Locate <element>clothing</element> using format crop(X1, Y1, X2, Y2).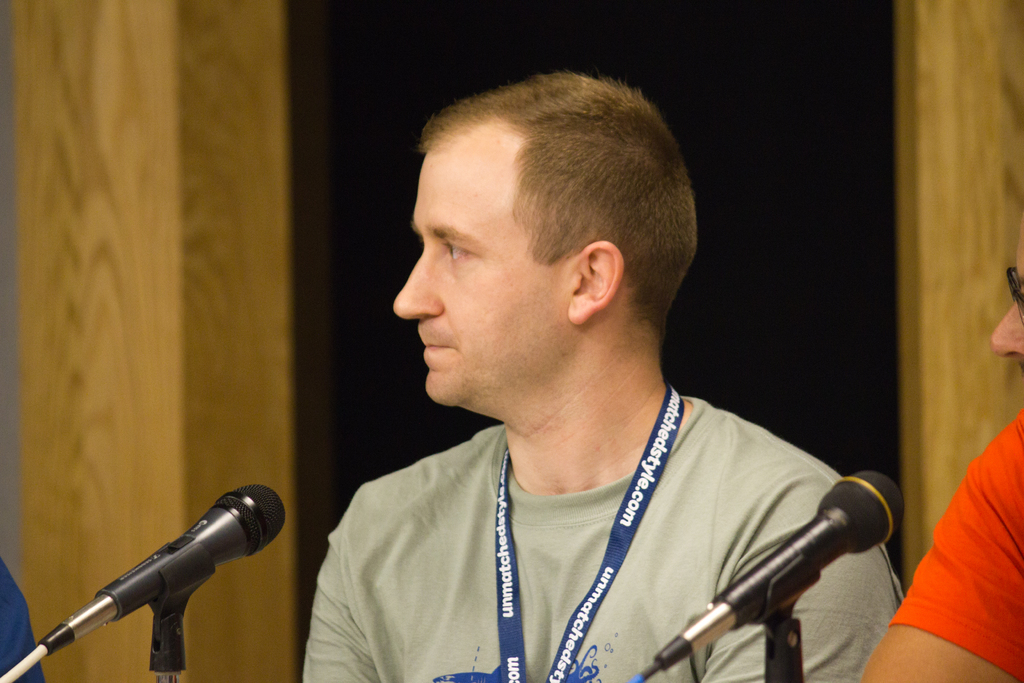
crop(899, 403, 1023, 682).
